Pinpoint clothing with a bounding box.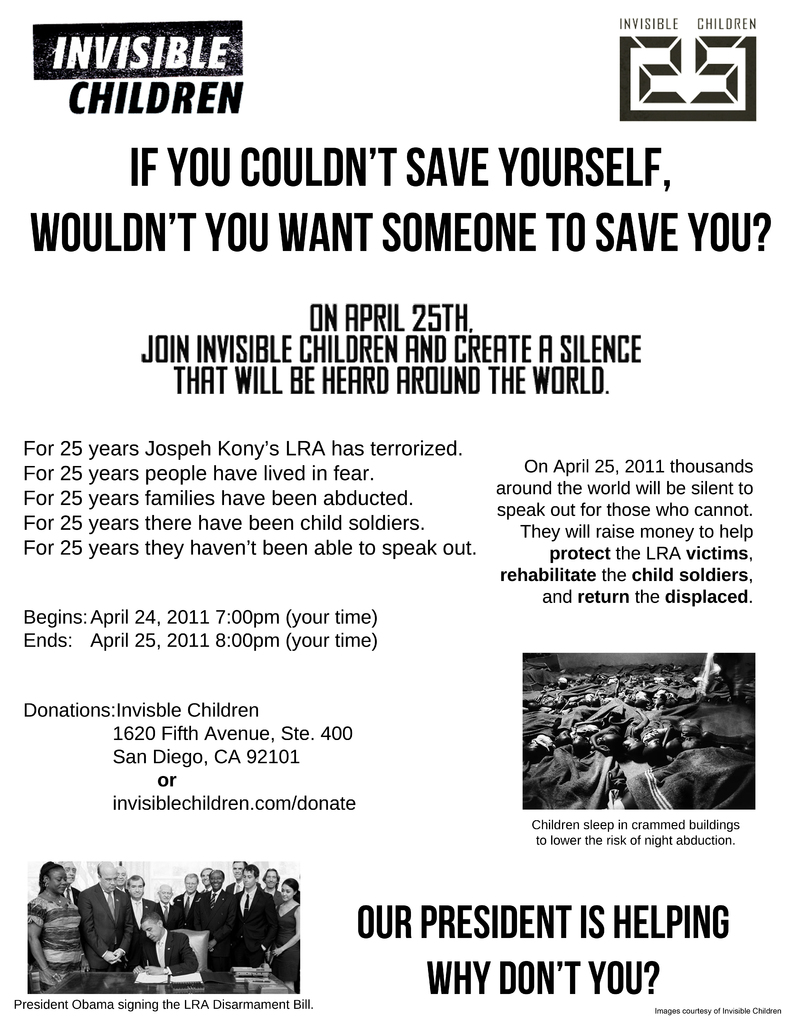
crop(203, 888, 236, 971).
